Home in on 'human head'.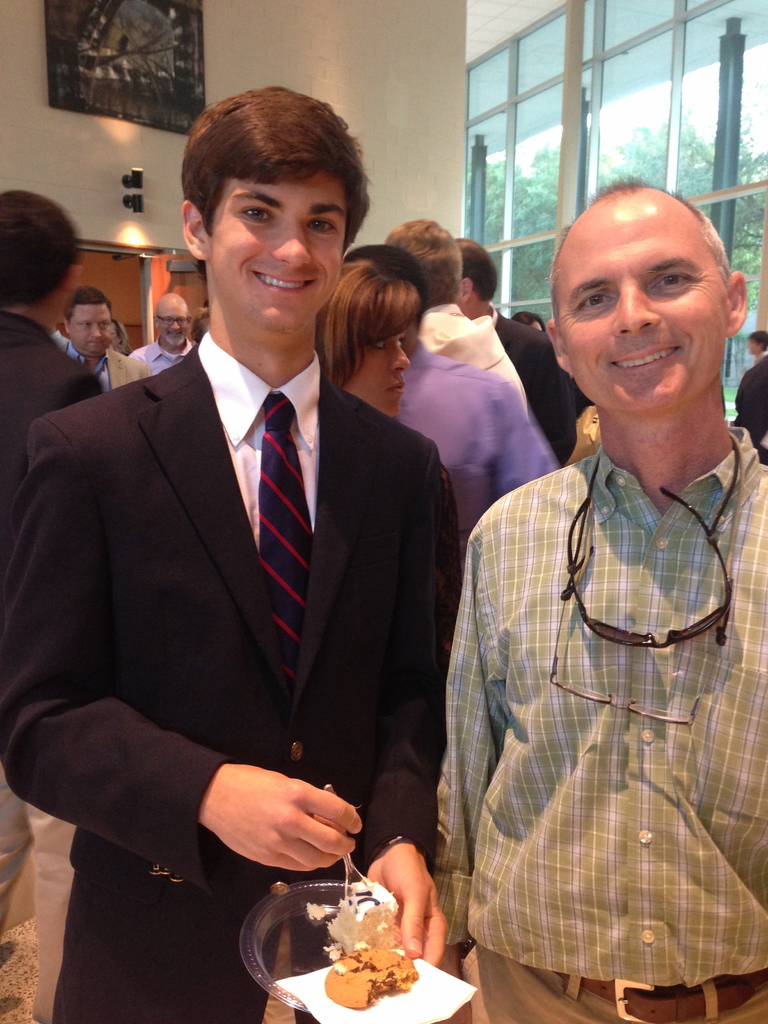
Homed in at box(454, 236, 499, 317).
